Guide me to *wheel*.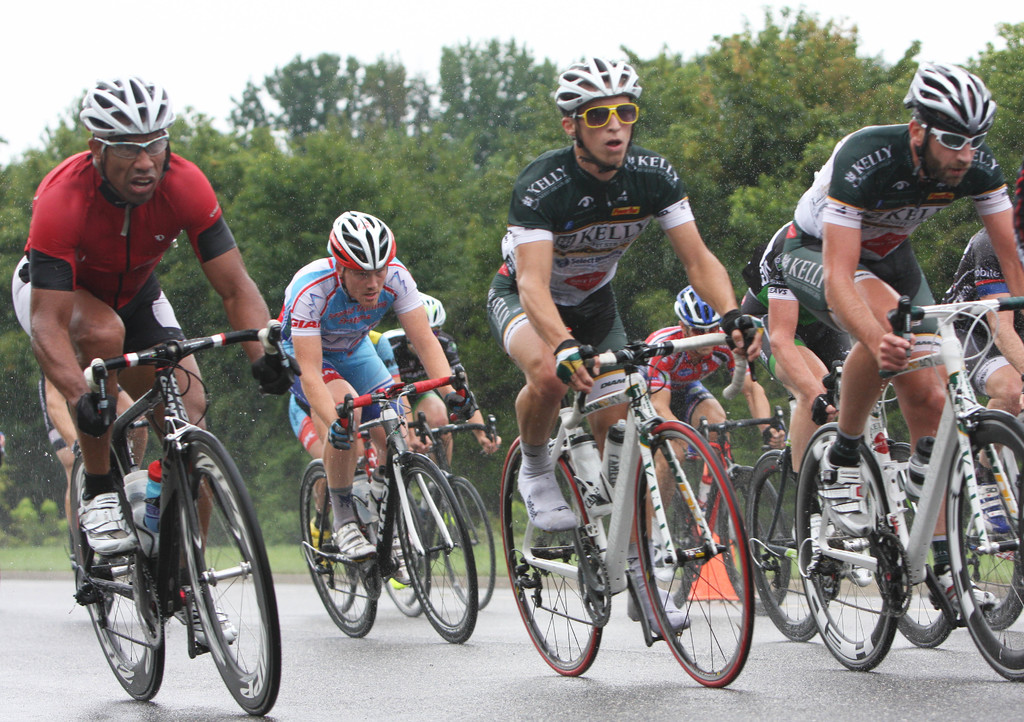
Guidance: (left=315, top=477, right=356, bottom=611).
